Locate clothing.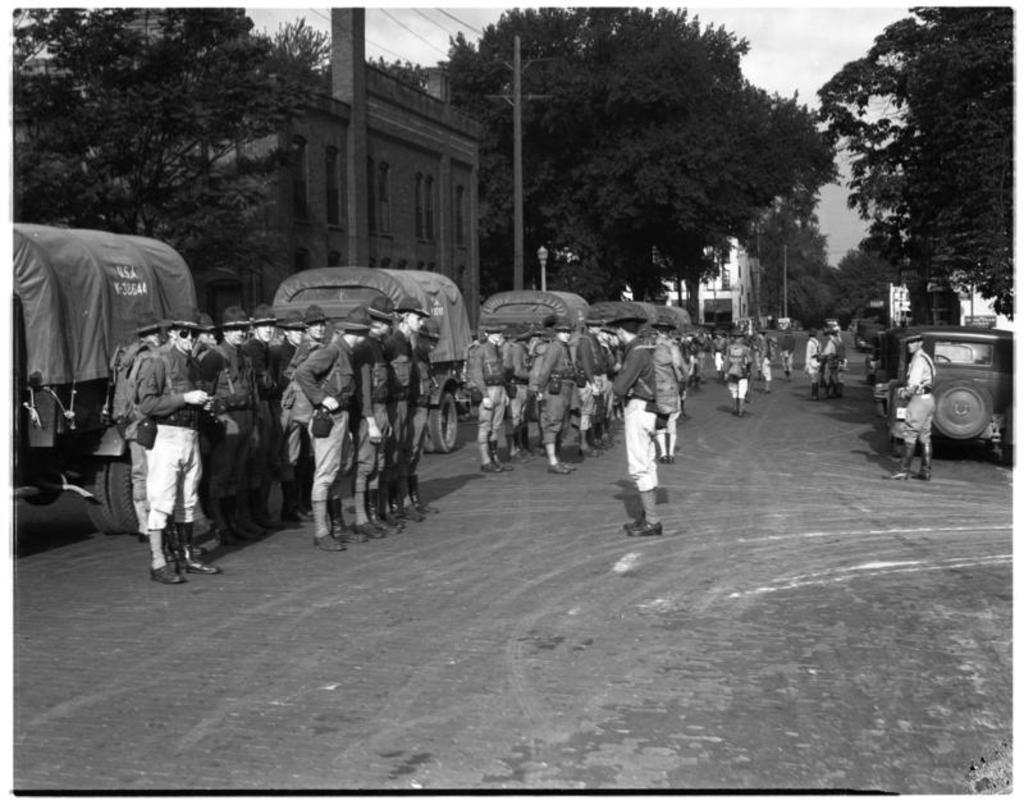
Bounding box: (left=347, top=334, right=392, bottom=491).
